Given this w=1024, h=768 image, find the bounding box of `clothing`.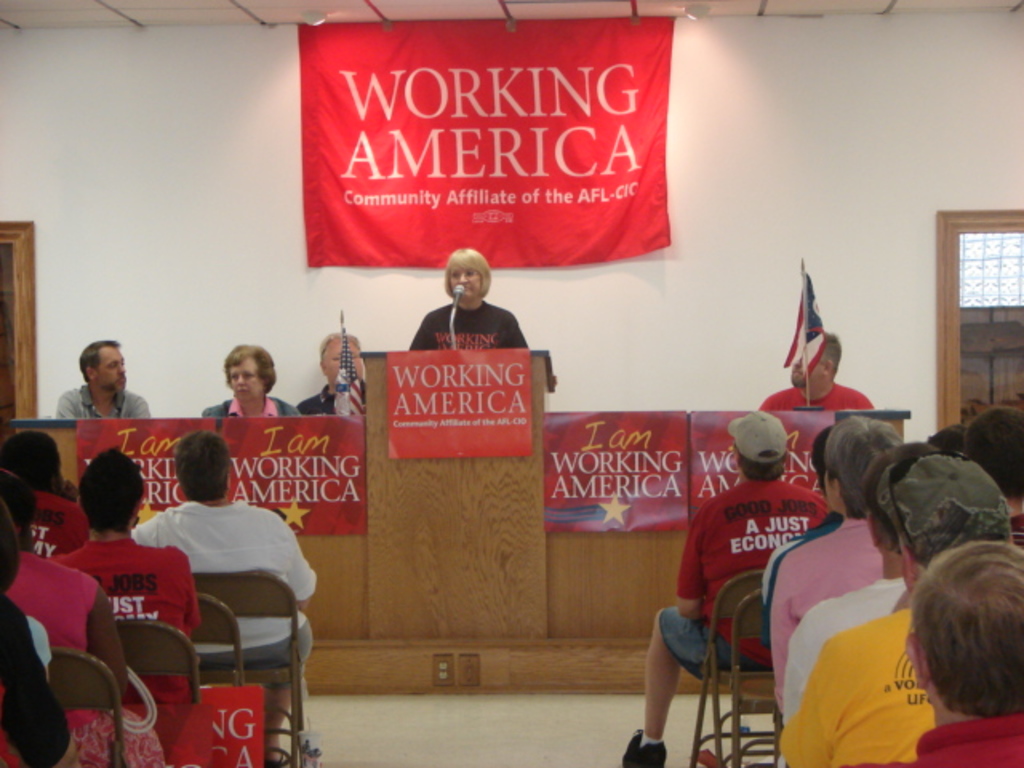
[56,378,150,419].
